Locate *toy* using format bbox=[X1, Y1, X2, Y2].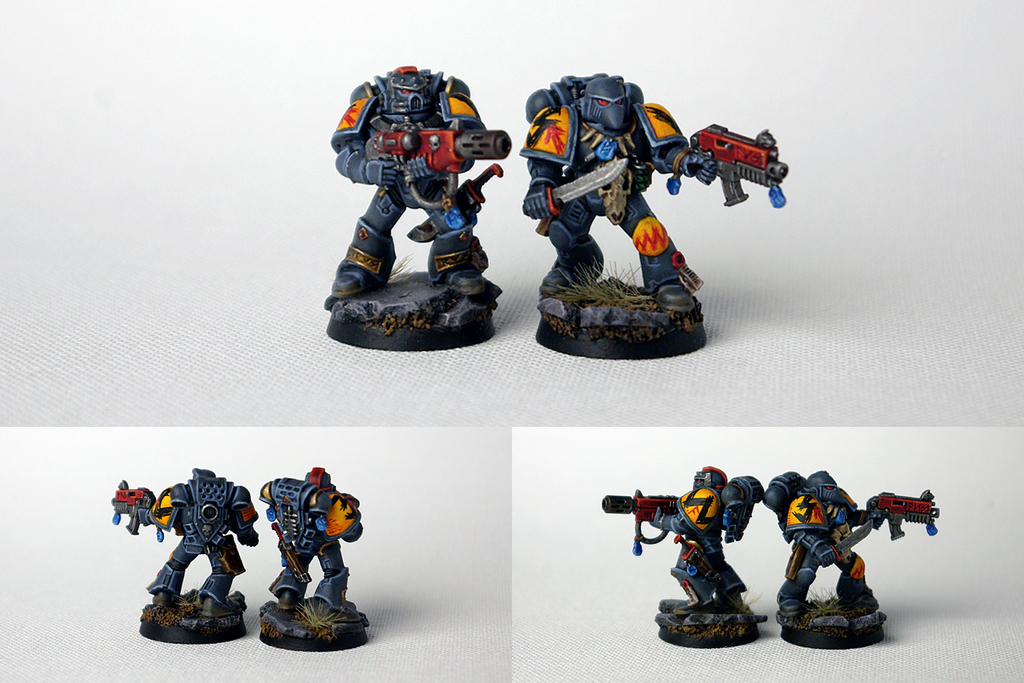
bbox=[259, 467, 367, 664].
